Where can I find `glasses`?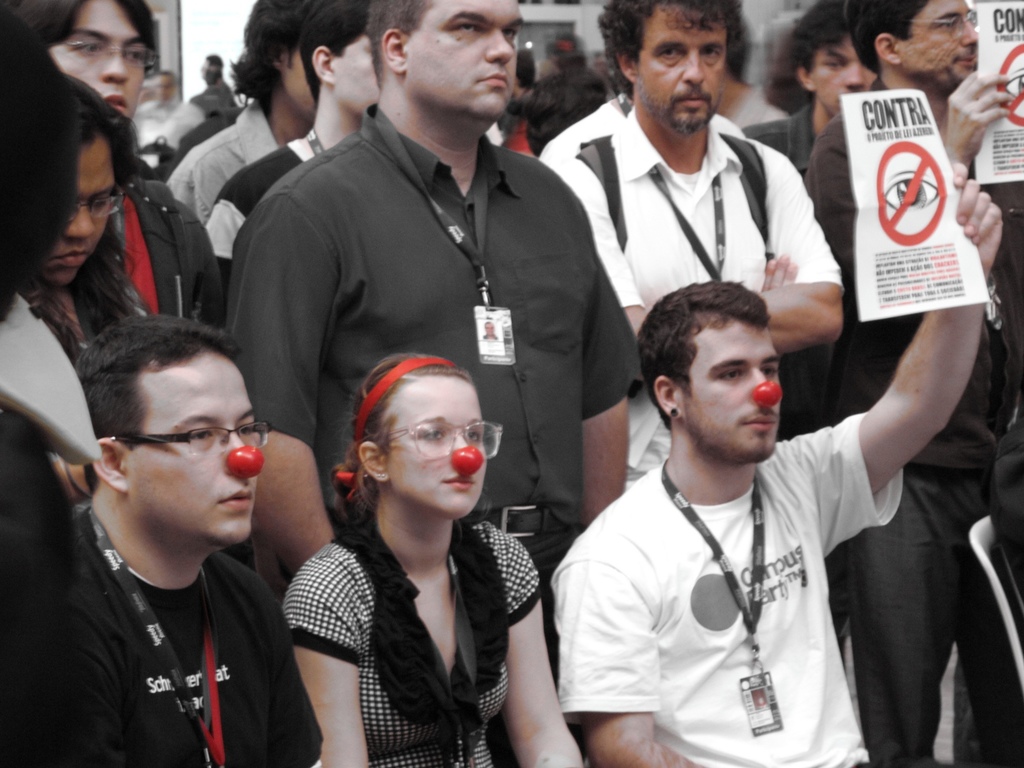
You can find it at (left=914, top=7, right=978, bottom=33).
